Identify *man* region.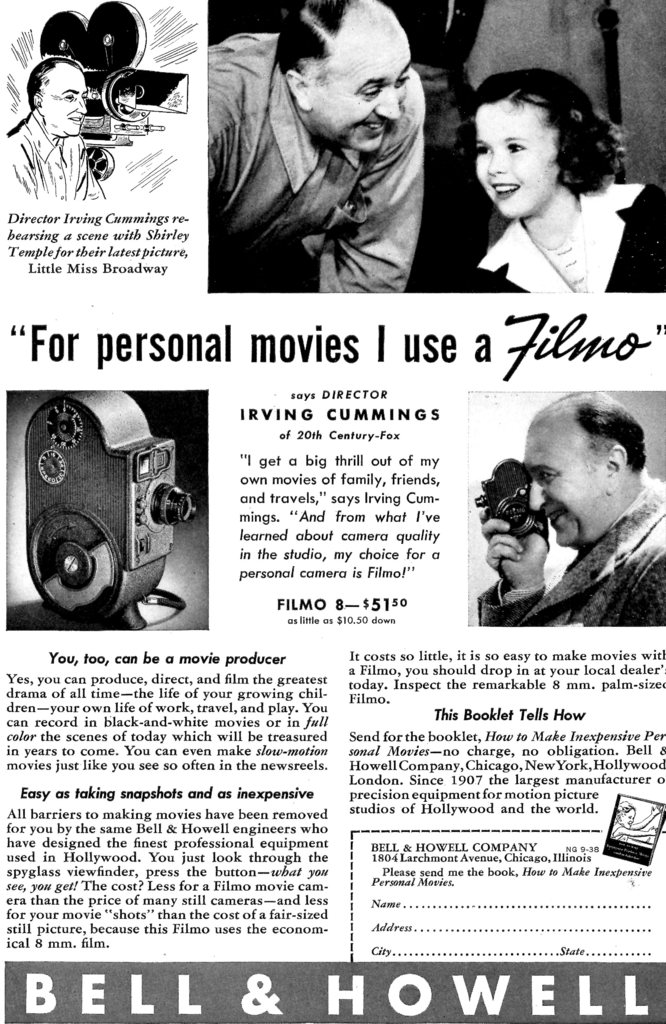
Region: box(198, 0, 432, 300).
